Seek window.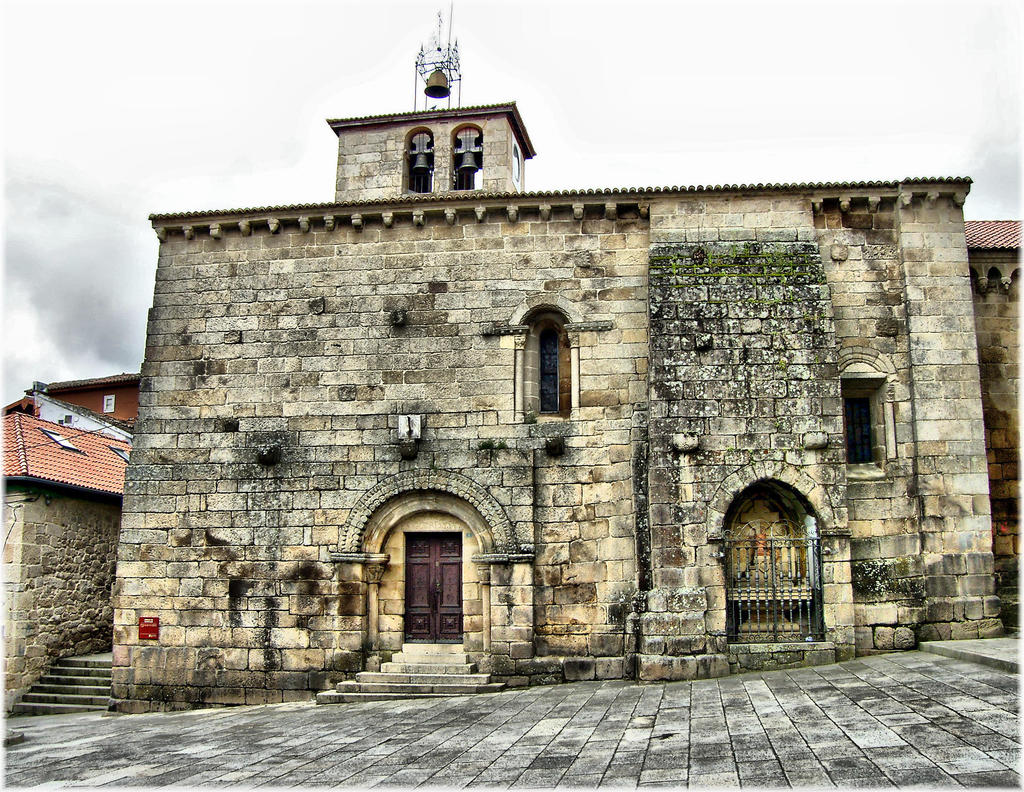
<box>852,386,888,465</box>.
